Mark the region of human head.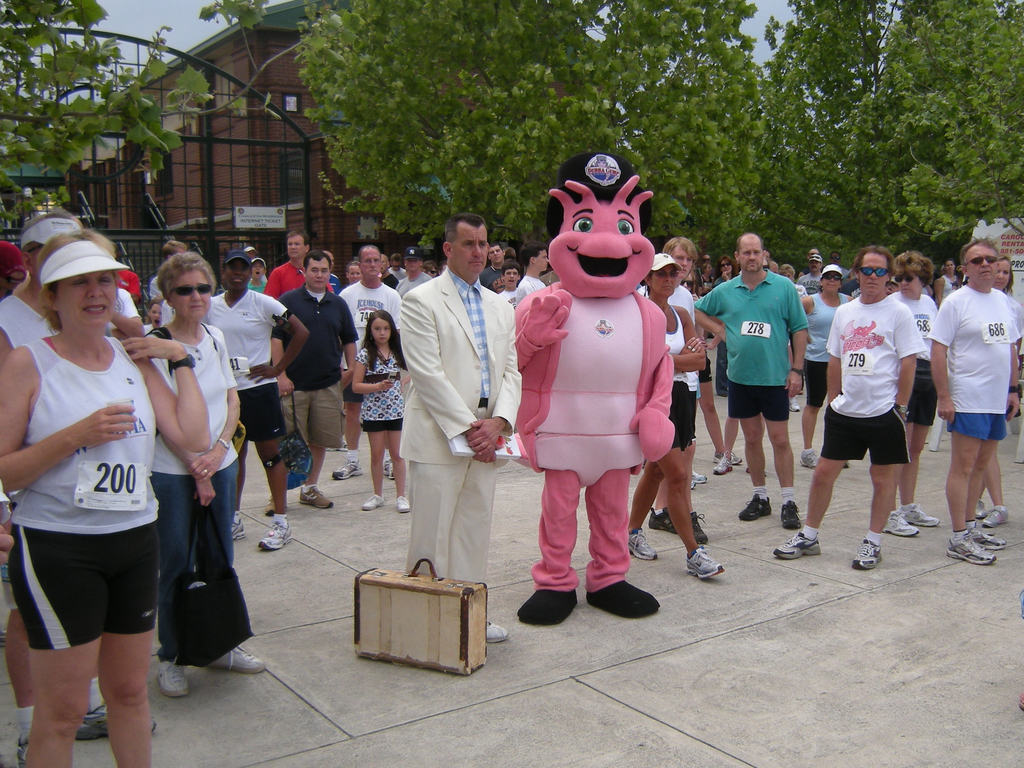
Region: [543,171,660,298].
